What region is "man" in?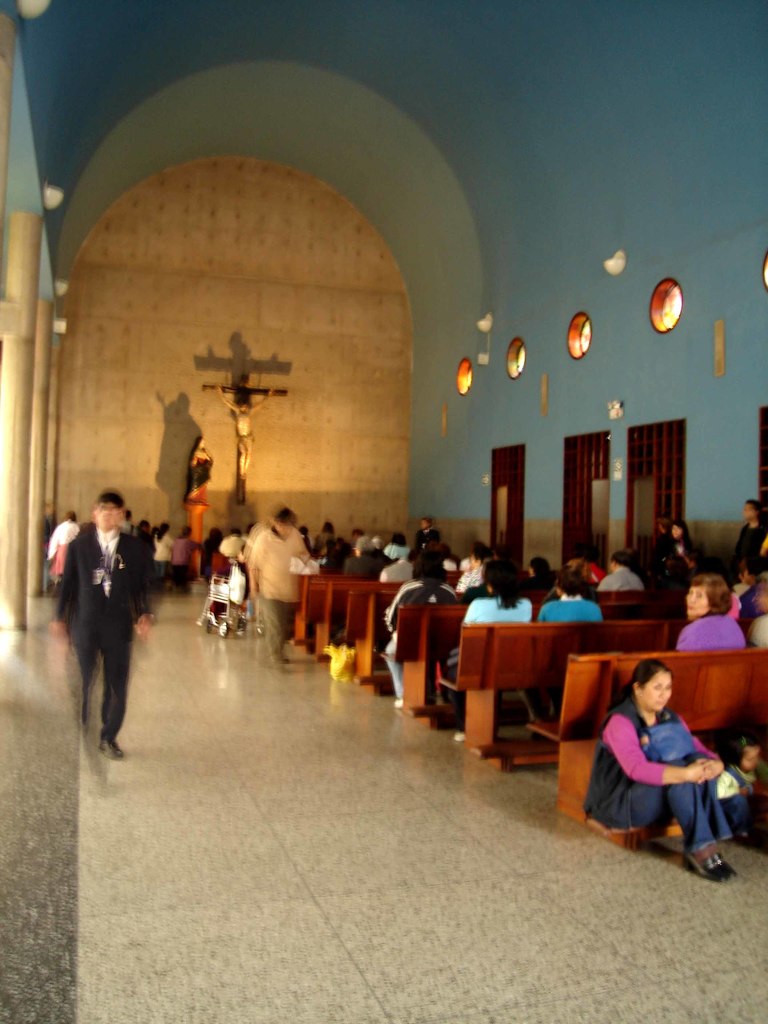
{"x1": 380, "y1": 556, "x2": 415, "y2": 582}.
